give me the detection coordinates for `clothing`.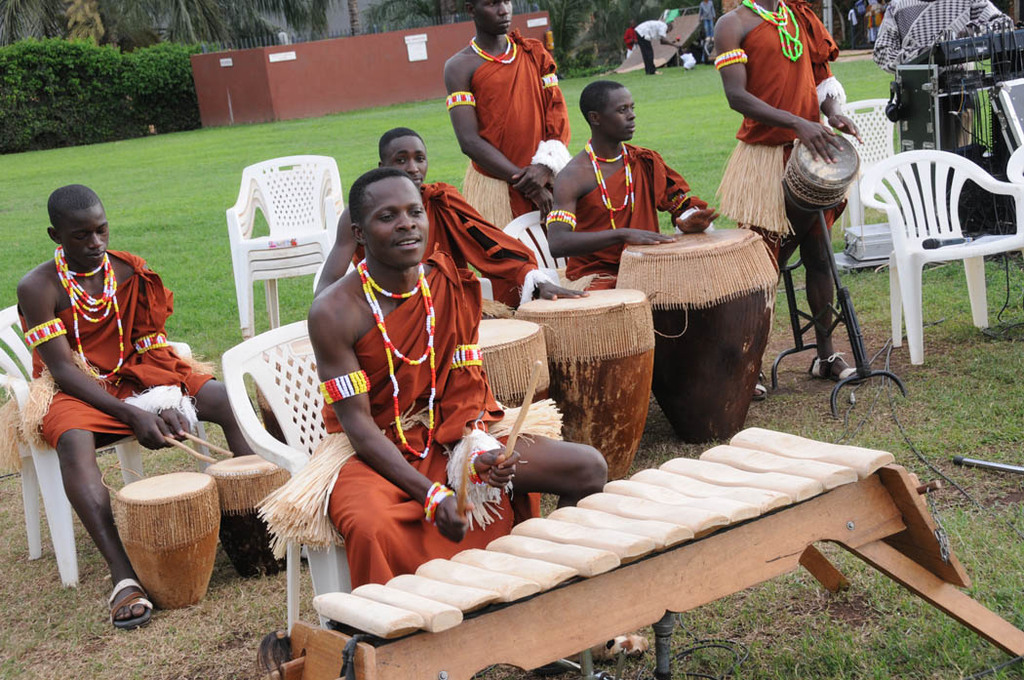
(716,0,845,251).
